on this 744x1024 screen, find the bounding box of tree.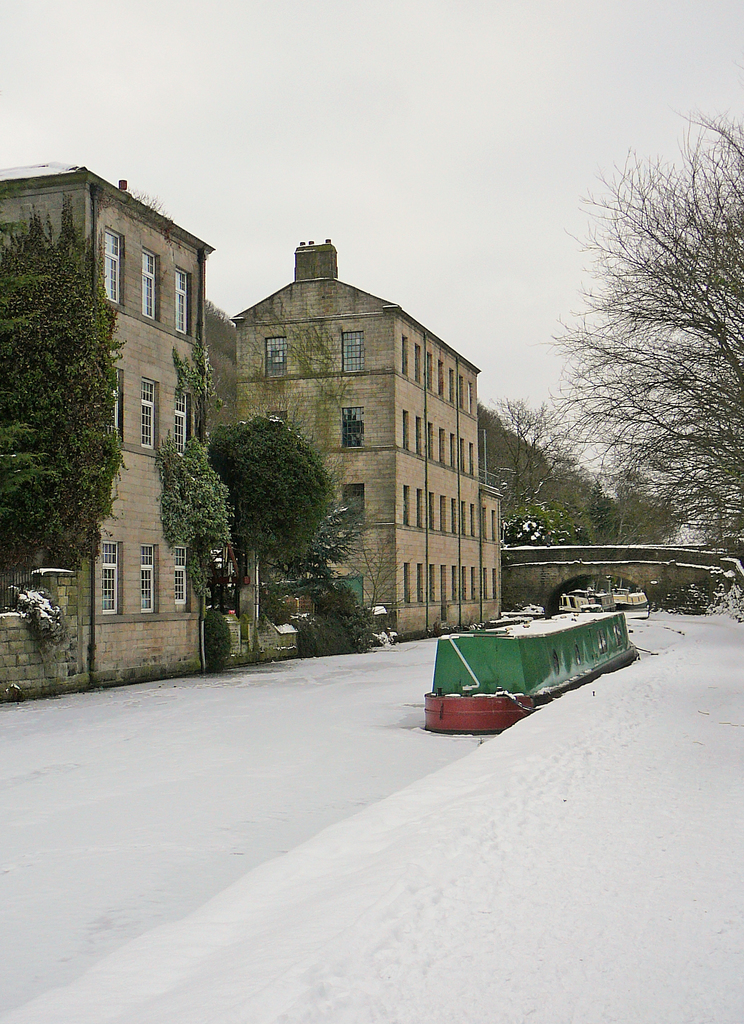
Bounding box: x1=16 y1=176 x2=127 y2=586.
